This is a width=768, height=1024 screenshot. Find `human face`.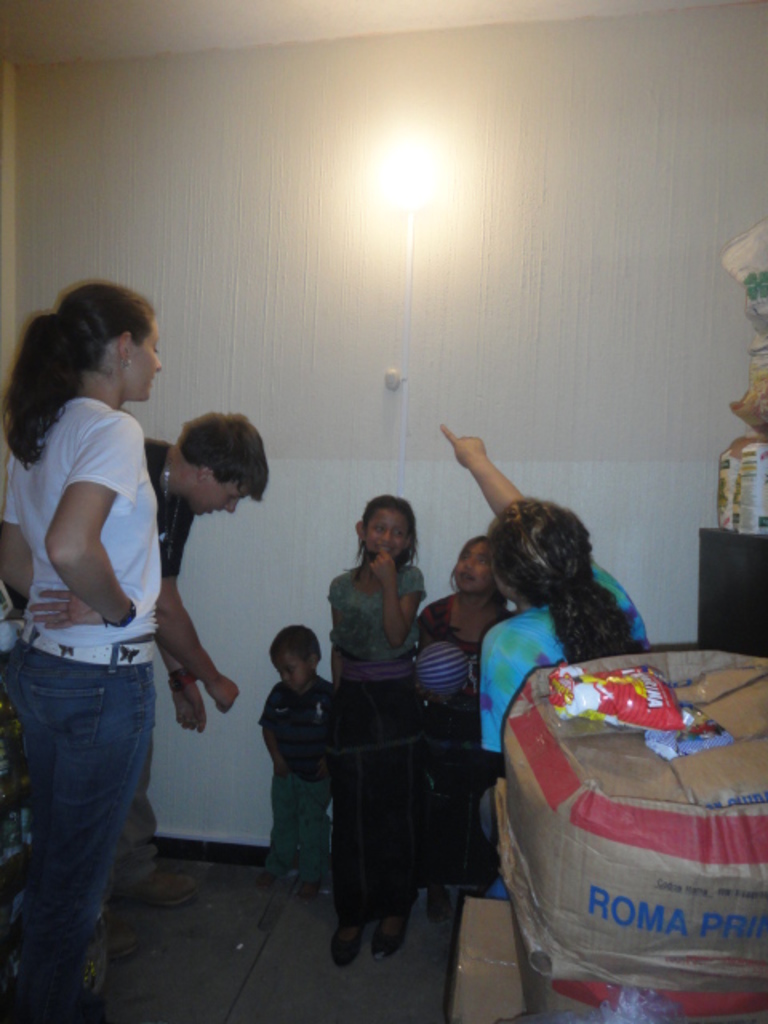
Bounding box: 365/504/411/558.
